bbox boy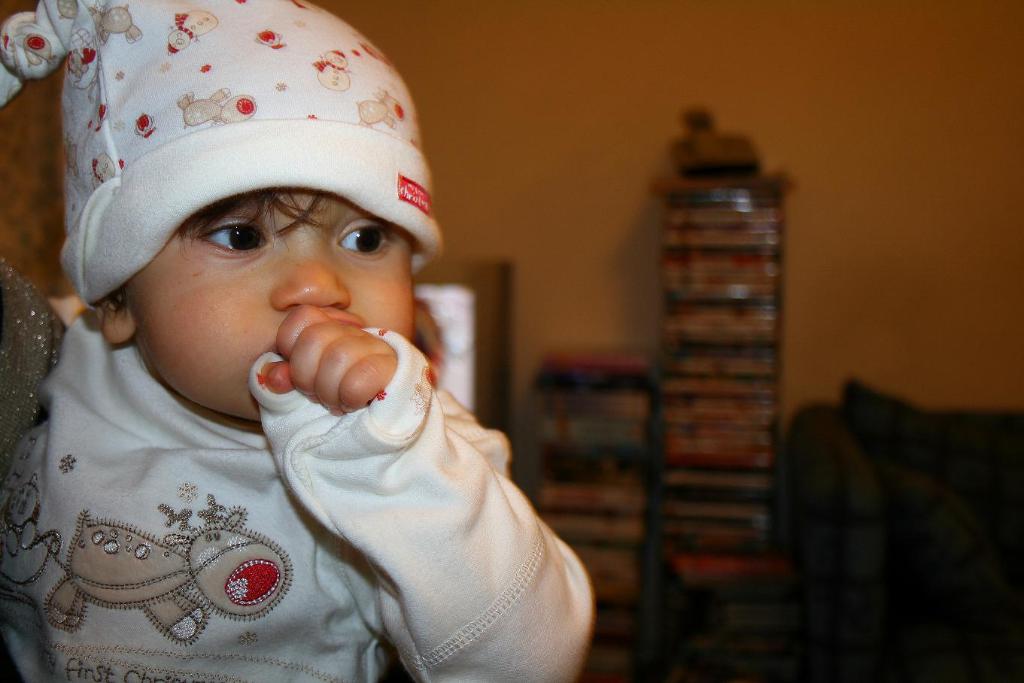
[17, 6, 558, 678]
